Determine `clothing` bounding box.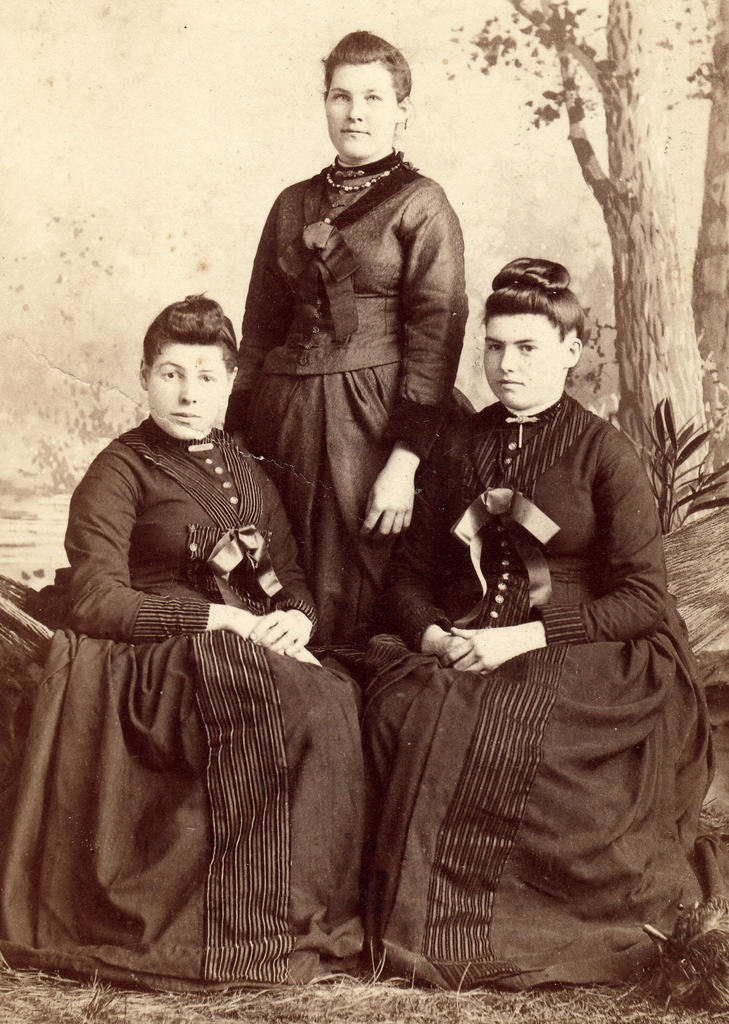
Determined: box=[220, 148, 477, 652].
